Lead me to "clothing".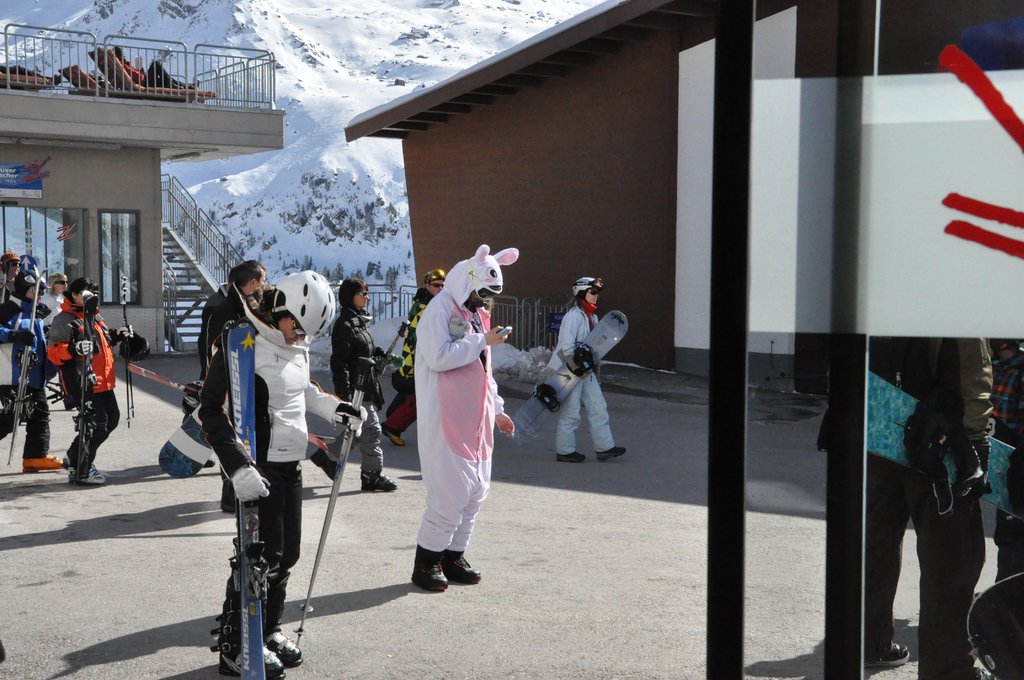
Lead to region(47, 295, 127, 469).
